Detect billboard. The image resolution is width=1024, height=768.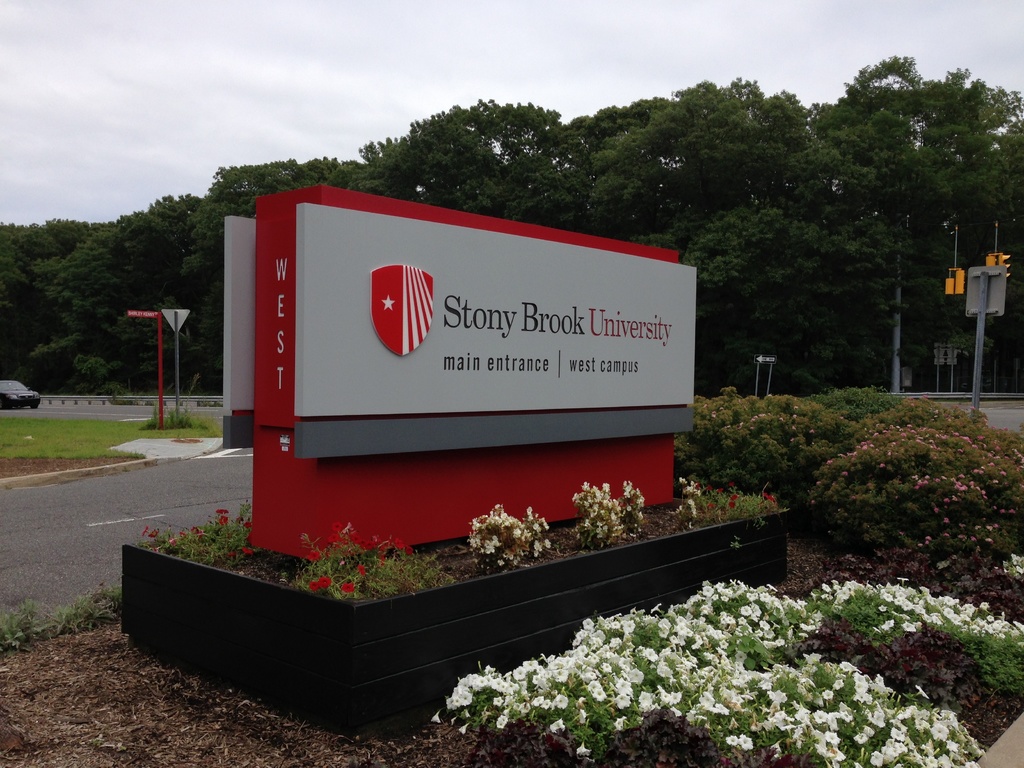
211/177/724/528.
